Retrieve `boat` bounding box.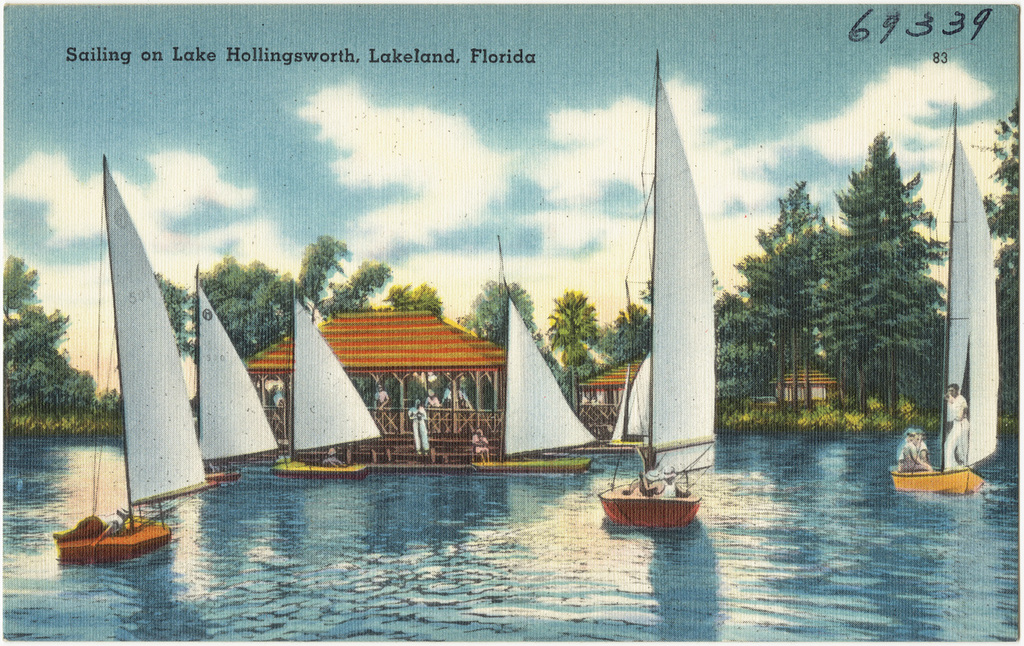
Bounding box: 464/230/598/480.
